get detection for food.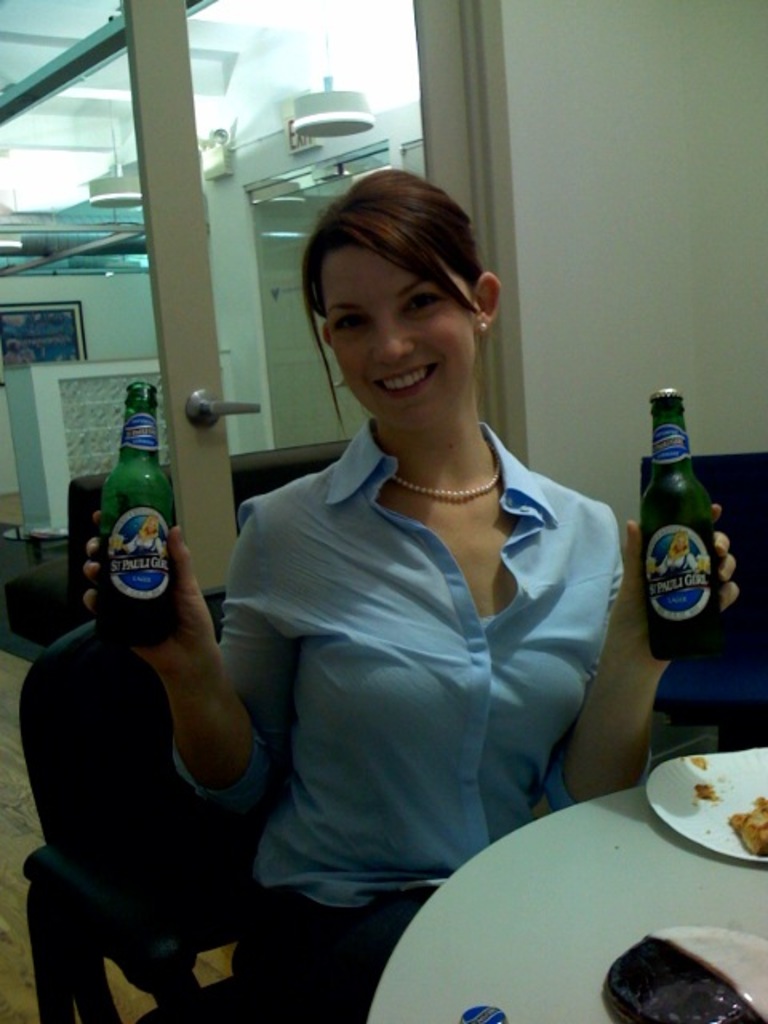
Detection: 728/797/766/856.
